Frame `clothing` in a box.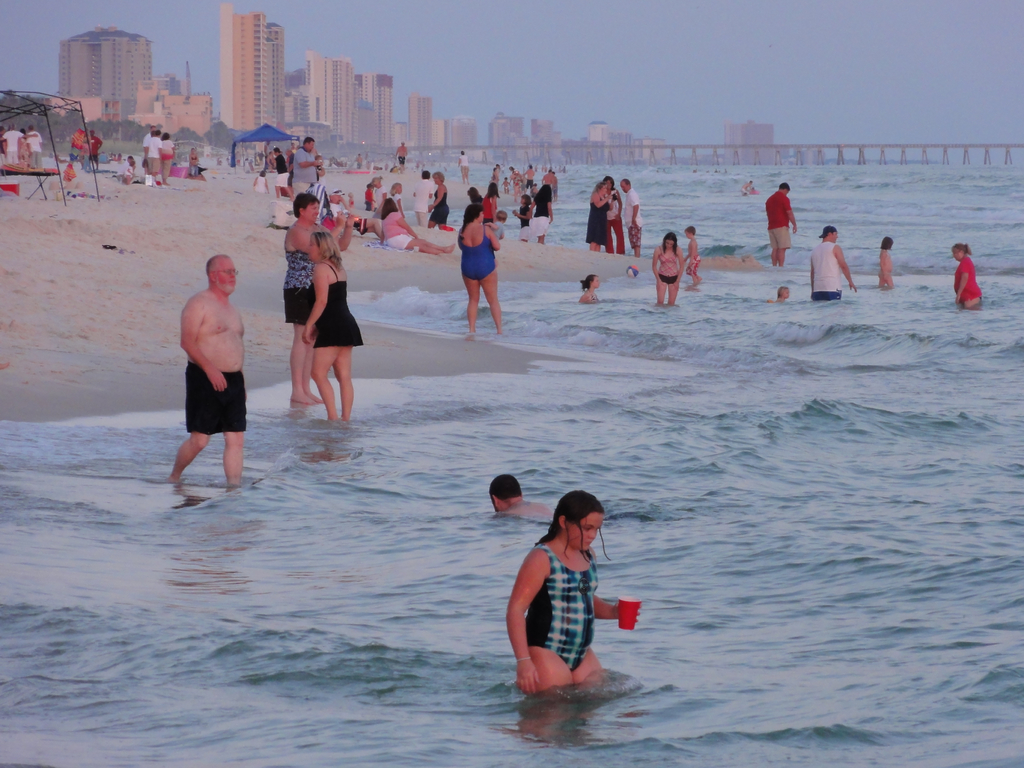
253:177:264:193.
